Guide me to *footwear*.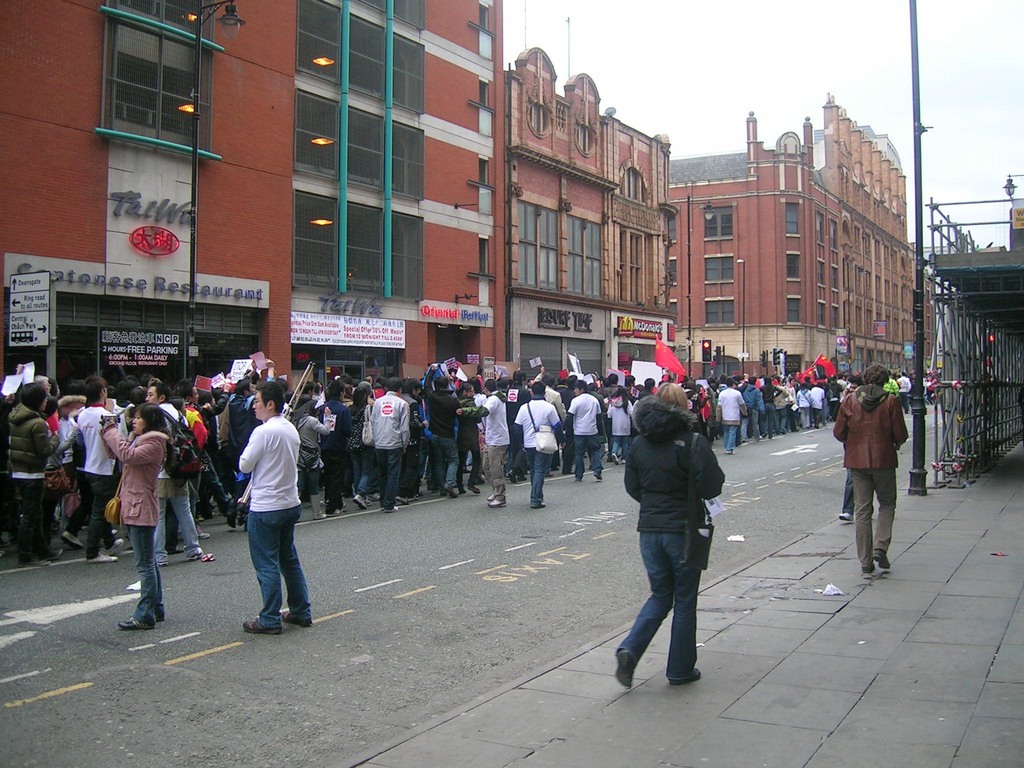
Guidance: (665,671,701,686).
